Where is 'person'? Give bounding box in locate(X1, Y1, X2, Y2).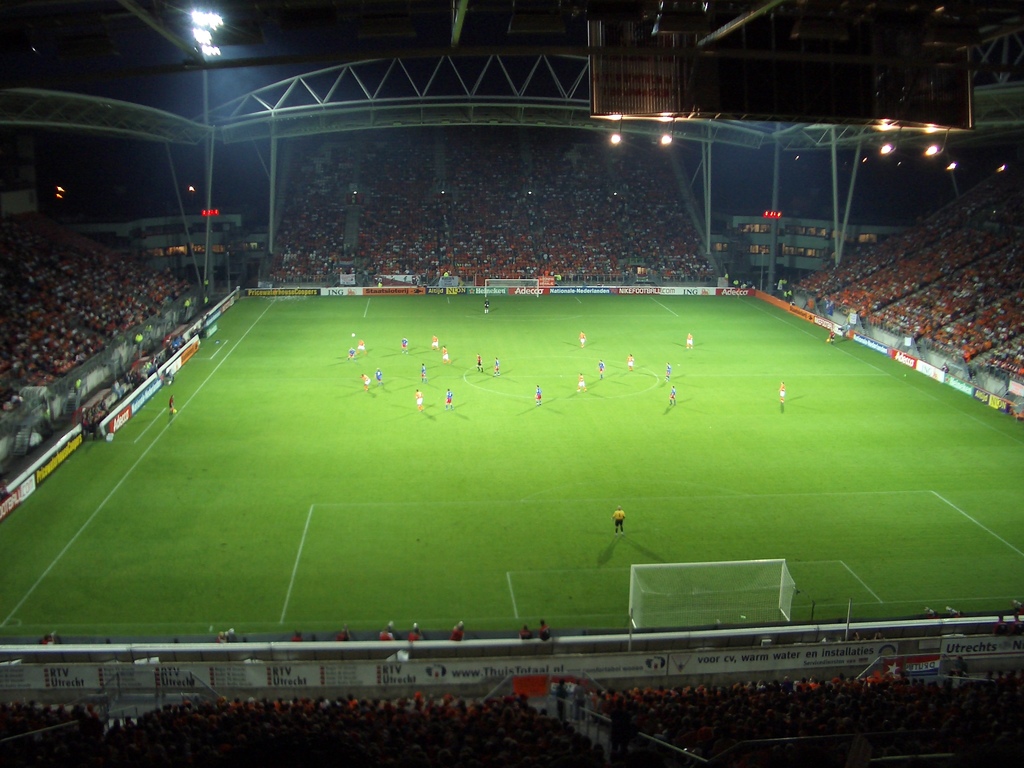
locate(173, 639, 181, 643).
